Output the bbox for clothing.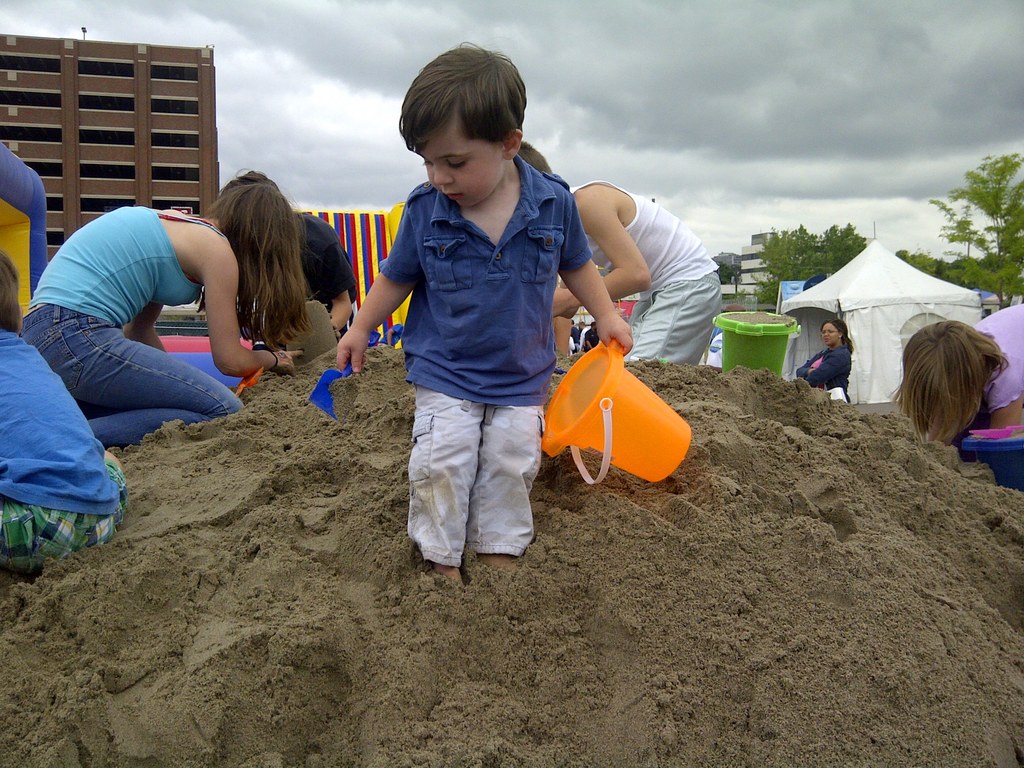
24, 205, 248, 442.
